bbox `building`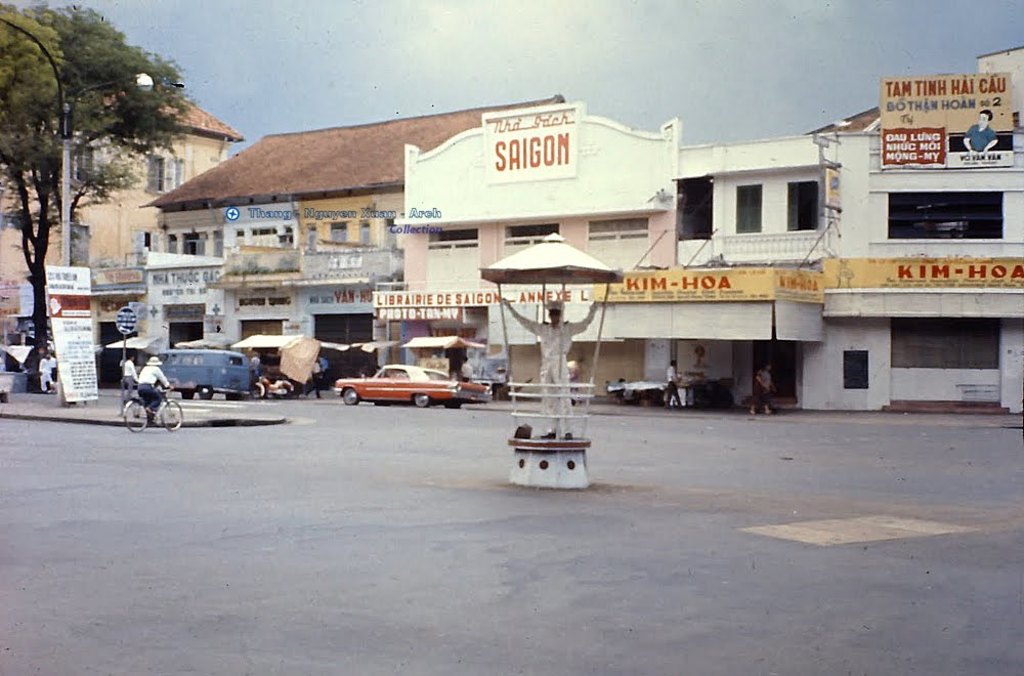
{"left": 136, "top": 99, "right": 564, "bottom": 386}
